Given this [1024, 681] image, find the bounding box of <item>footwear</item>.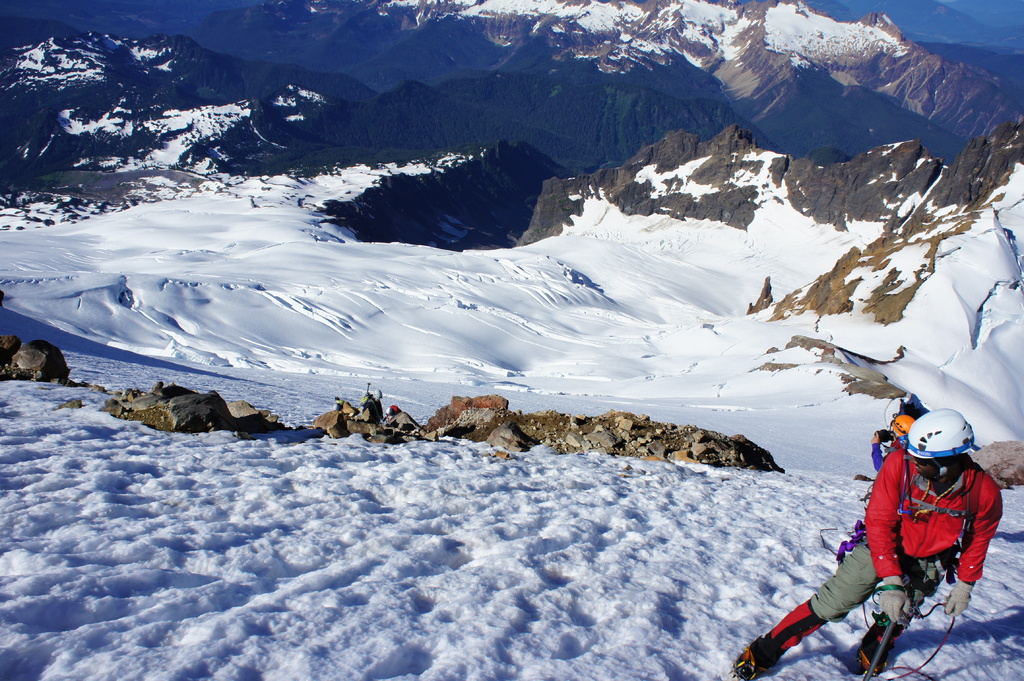
[733,638,781,680].
